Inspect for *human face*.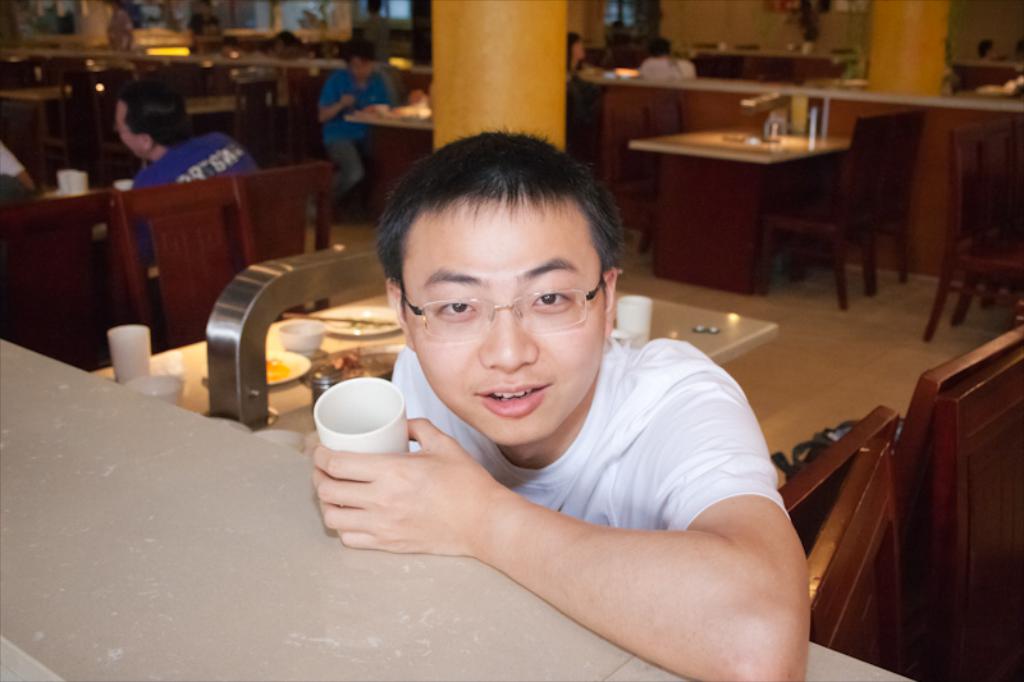
Inspection: [399,200,607,445].
